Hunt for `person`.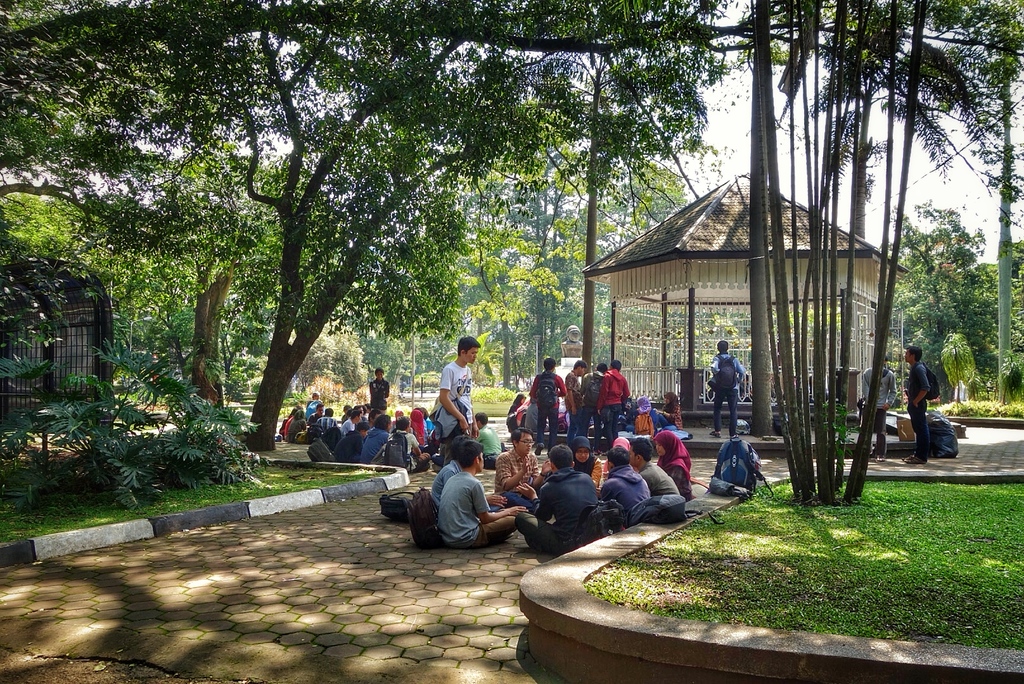
Hunted down at left=516, top=435, right=610, bottom=559.
